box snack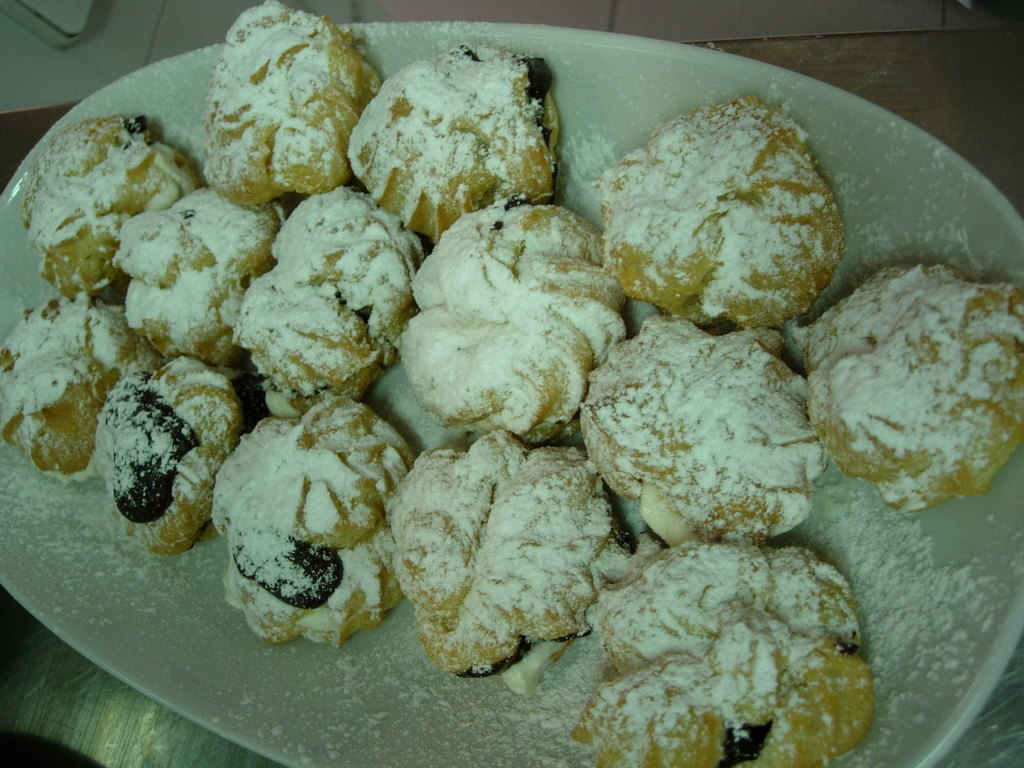
420 204 620 425
